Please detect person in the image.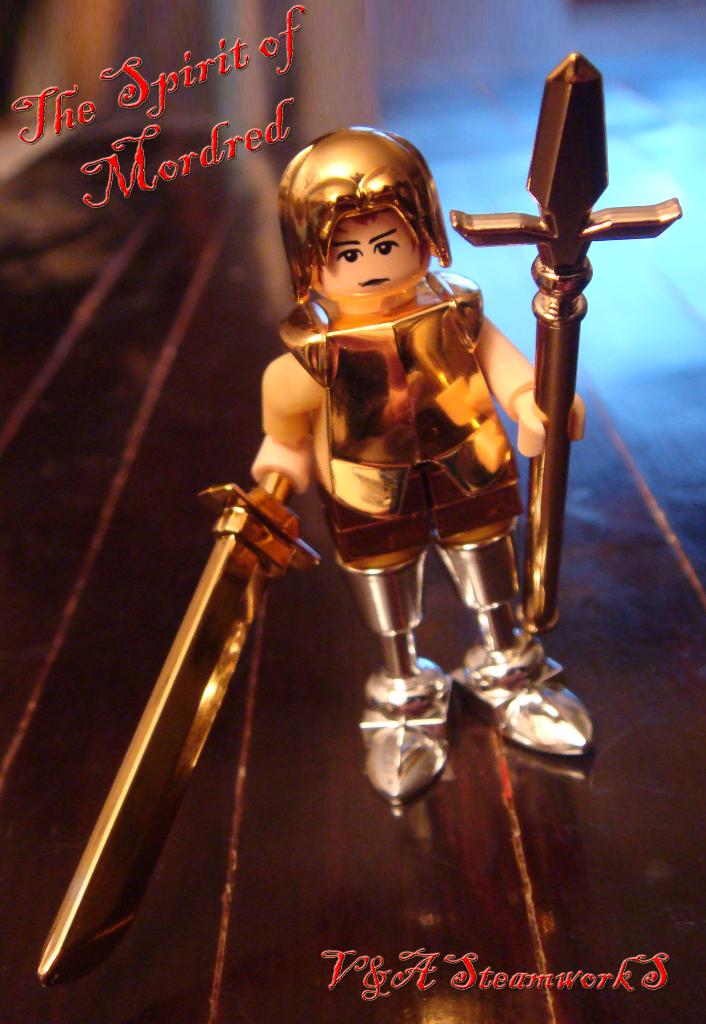
(251,124,597,804).
